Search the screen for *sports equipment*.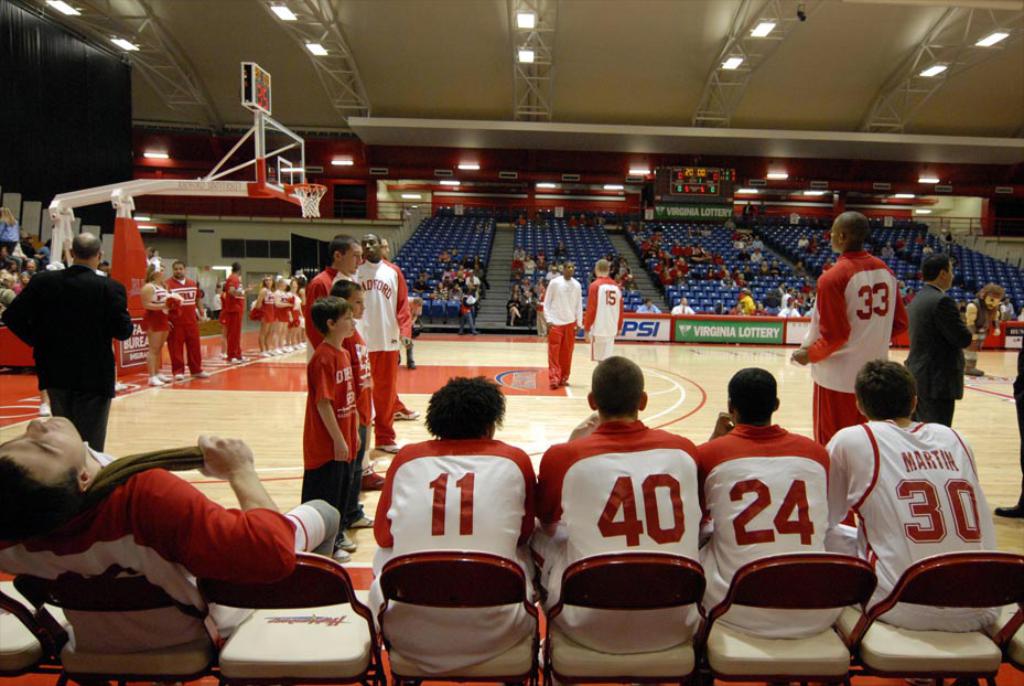
Found at box=[280, 182, 327, 218].
